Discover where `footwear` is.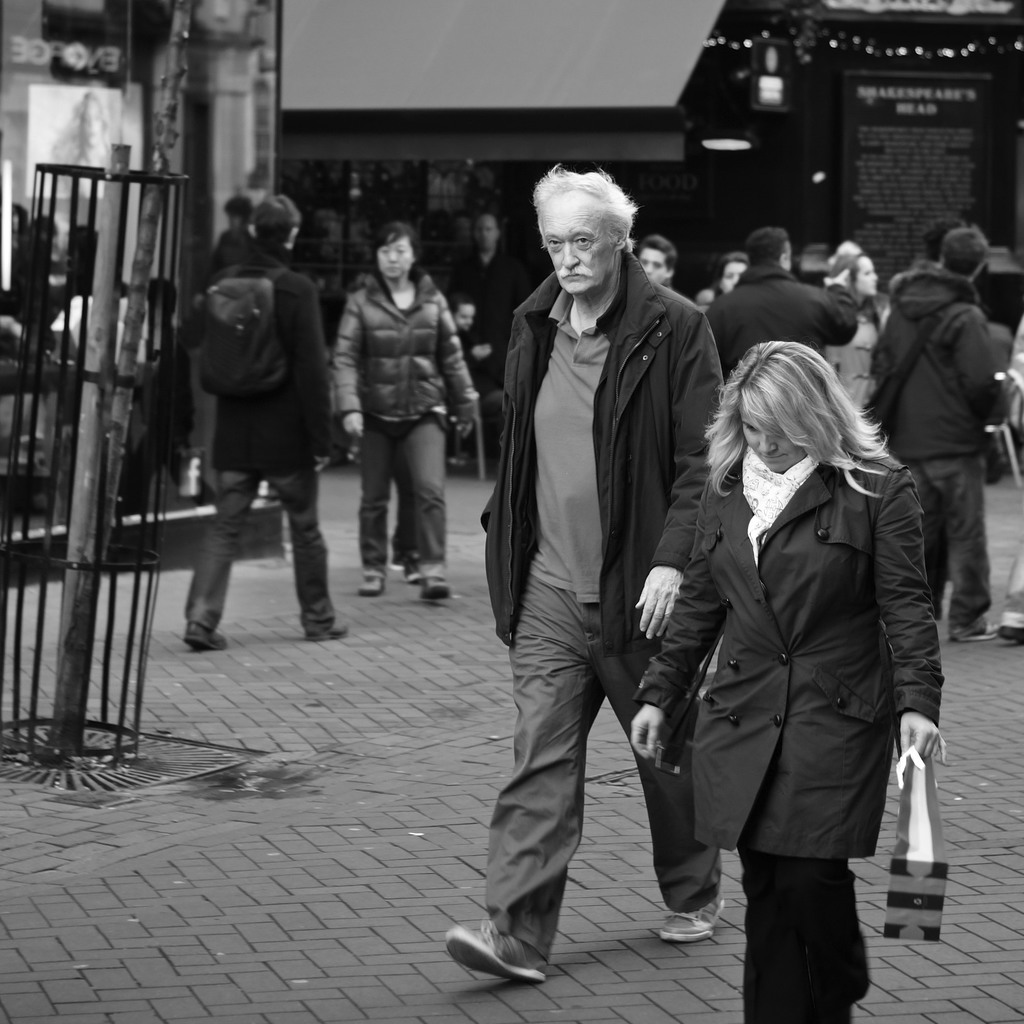
Discovered at pyautogui.locateOnScreen(659, 893, 725, 946).
